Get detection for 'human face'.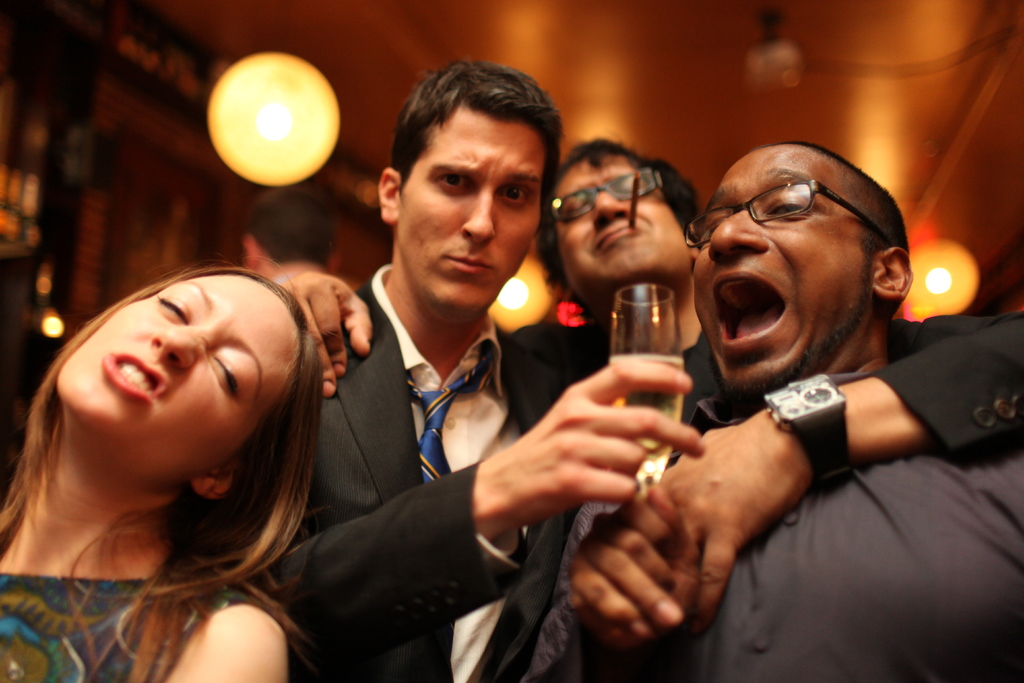
Detection: BBox(694, 145, 872, 385).
